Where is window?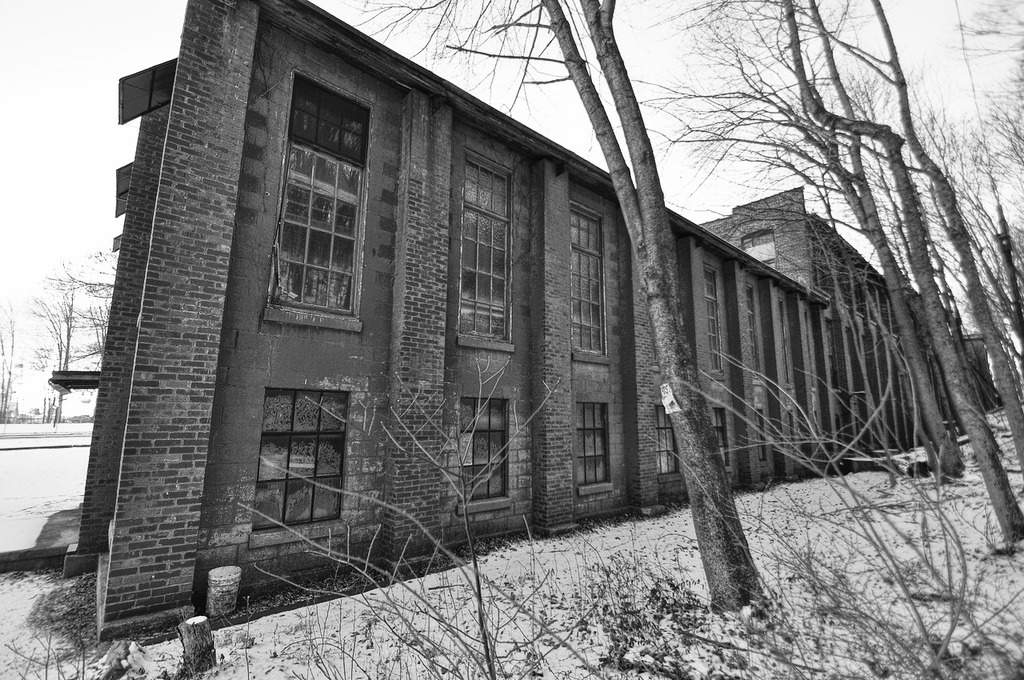
{"left": 756, "top": 291, "right": 768, "bottom": 376}.
